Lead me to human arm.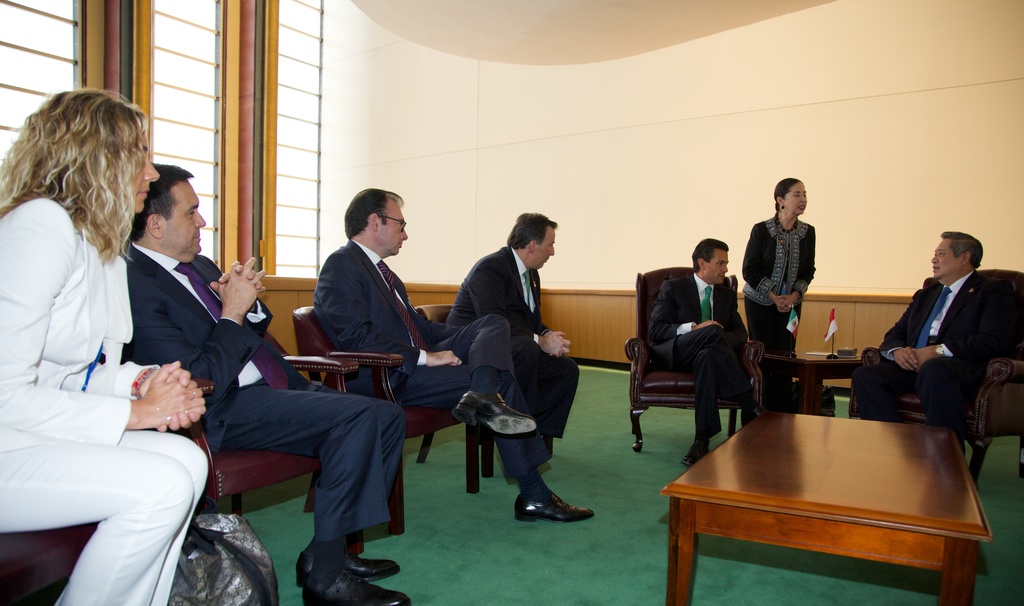
Lead to 911, 274, 1000, 358.
